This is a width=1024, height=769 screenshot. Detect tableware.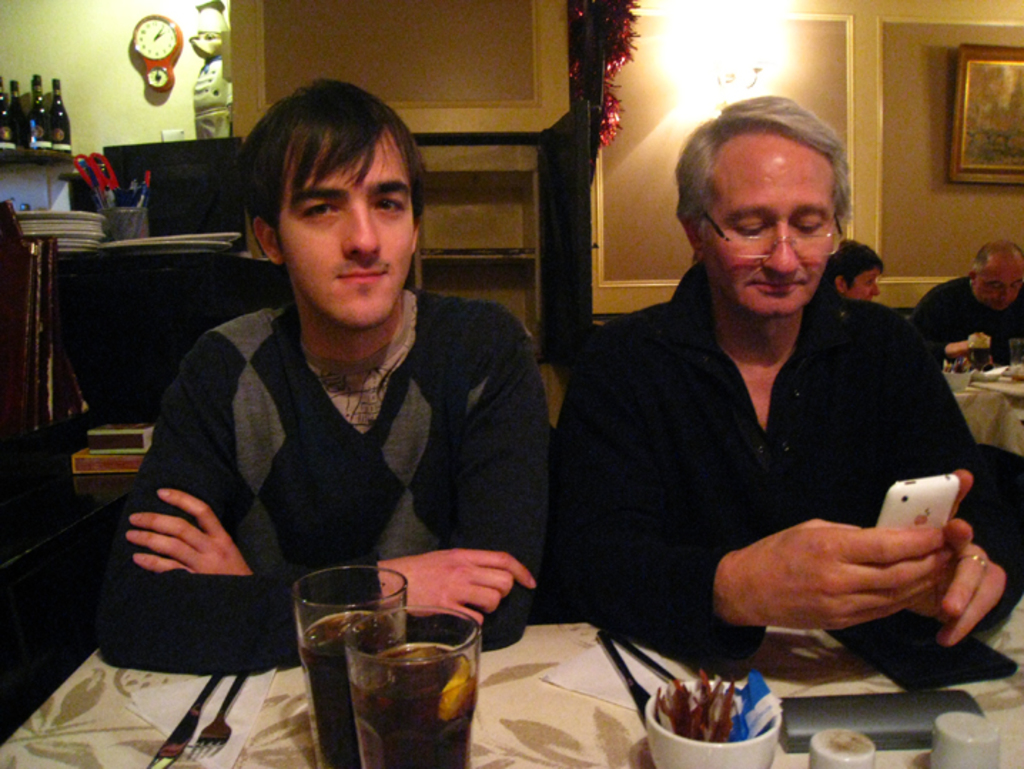
bbox=[184, 672, 254, 762].
